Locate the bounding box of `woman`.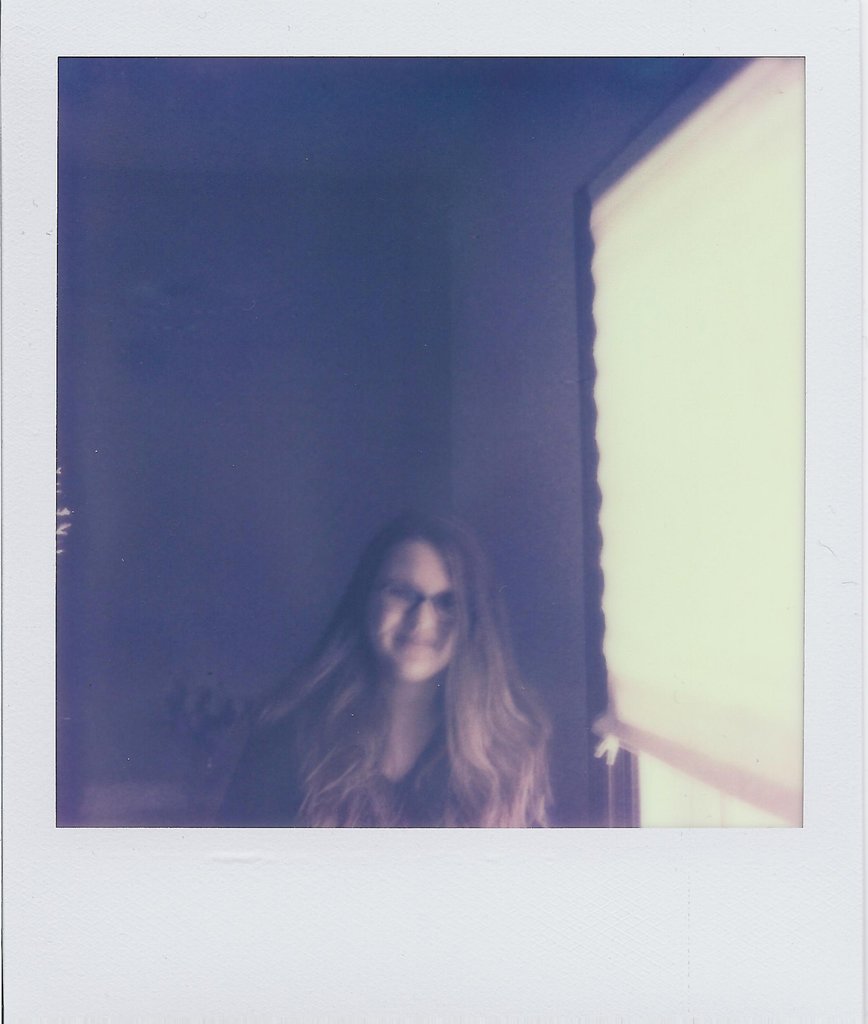
Bounding box: box(212, 512, 613, 836).
